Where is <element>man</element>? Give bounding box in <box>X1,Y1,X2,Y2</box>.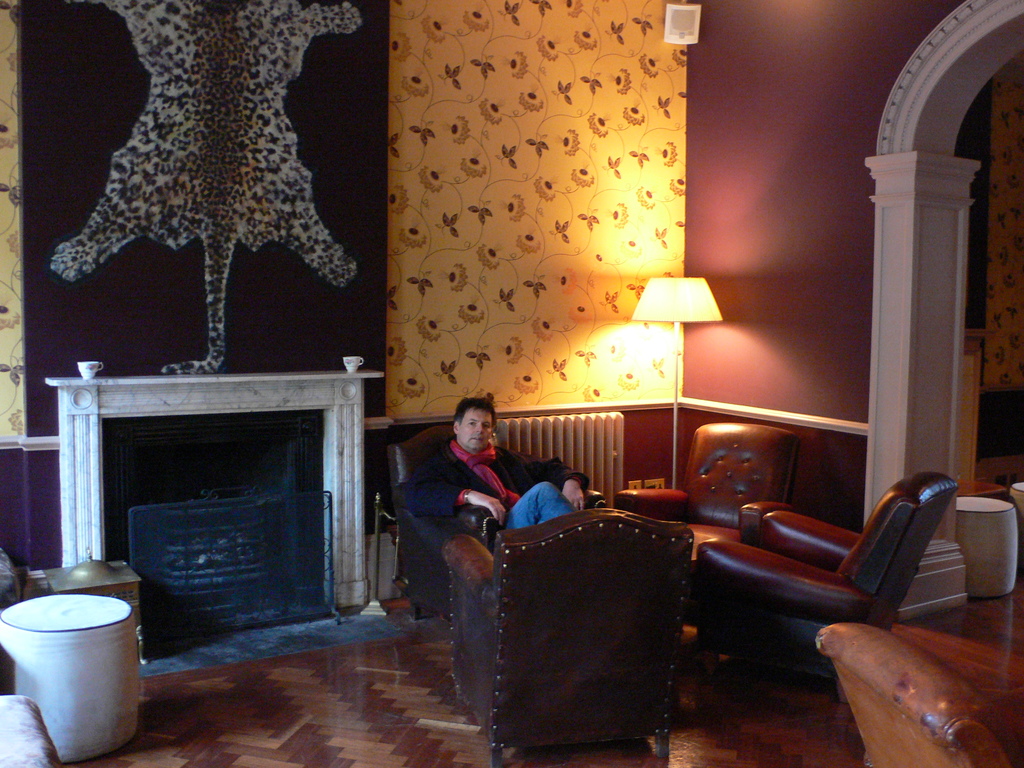
<box>406,399,595,524</box>.
